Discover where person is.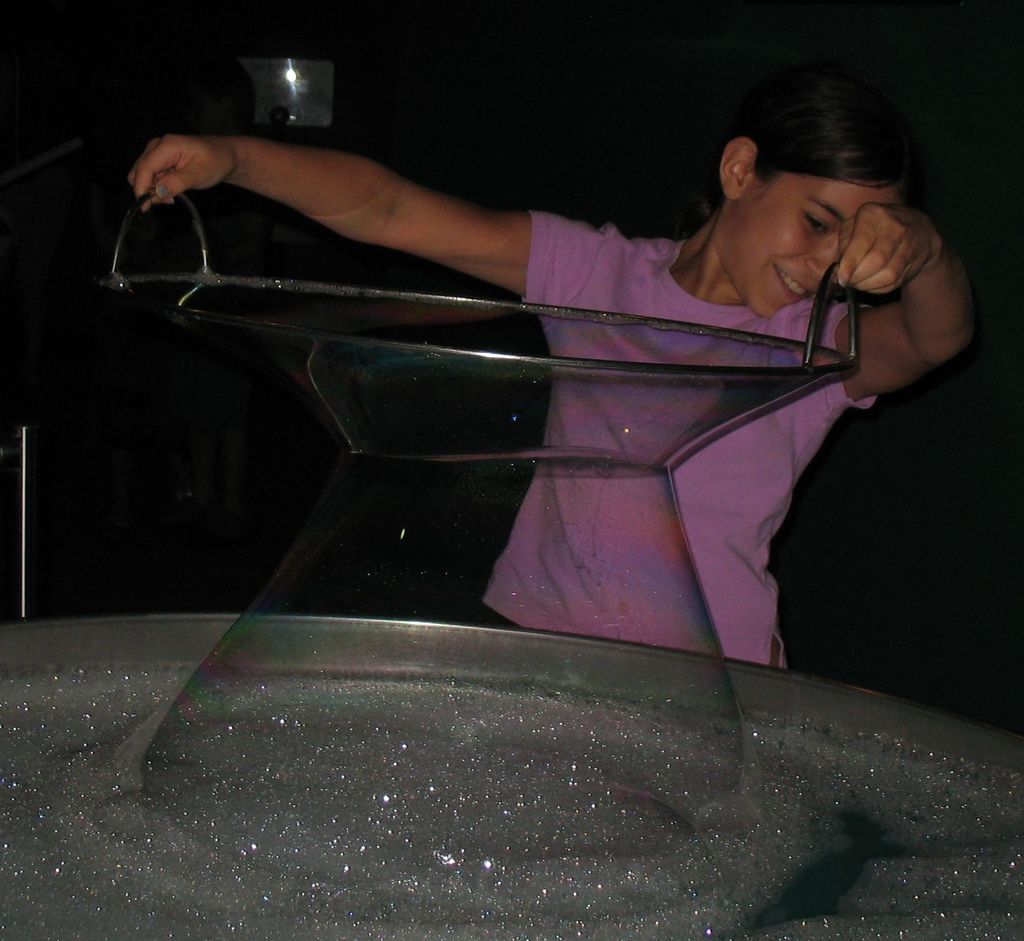
Discovered at [110,75,984,655].
